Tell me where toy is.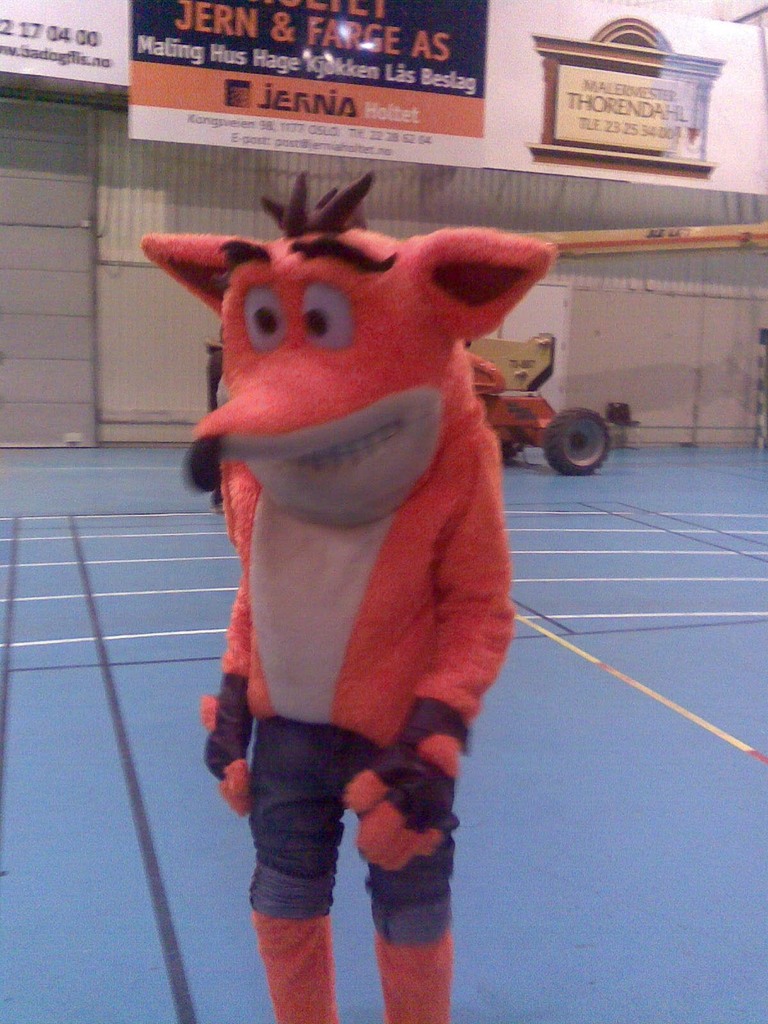
toy is at (left=136, top=176, right=559, bottom=1023).
